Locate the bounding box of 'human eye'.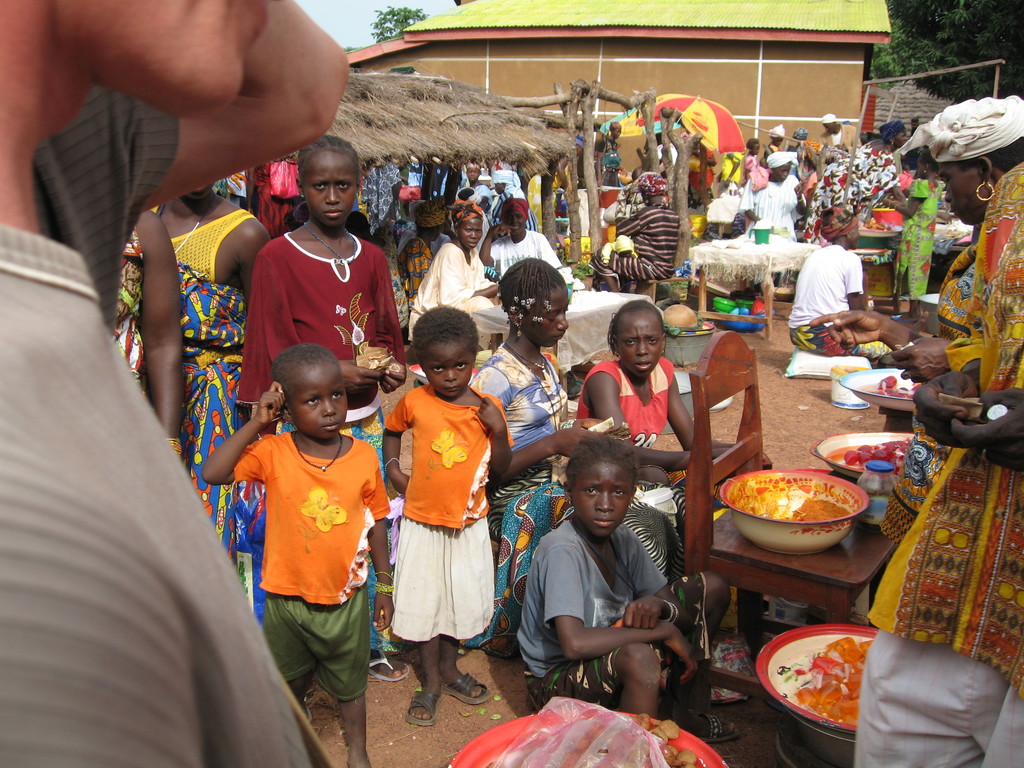
Bounding box: left=337, top=181, right=351, bottom=189.
